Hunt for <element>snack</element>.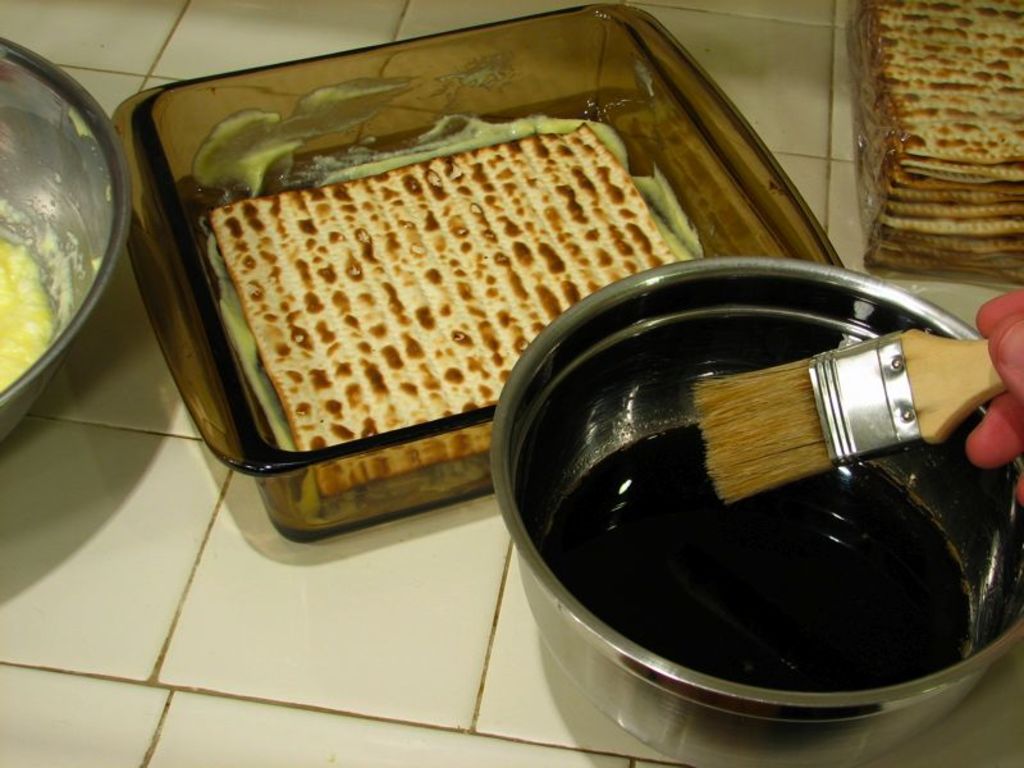
Hunted down at <bbox>218, 125, 682, 499</bbox>.
